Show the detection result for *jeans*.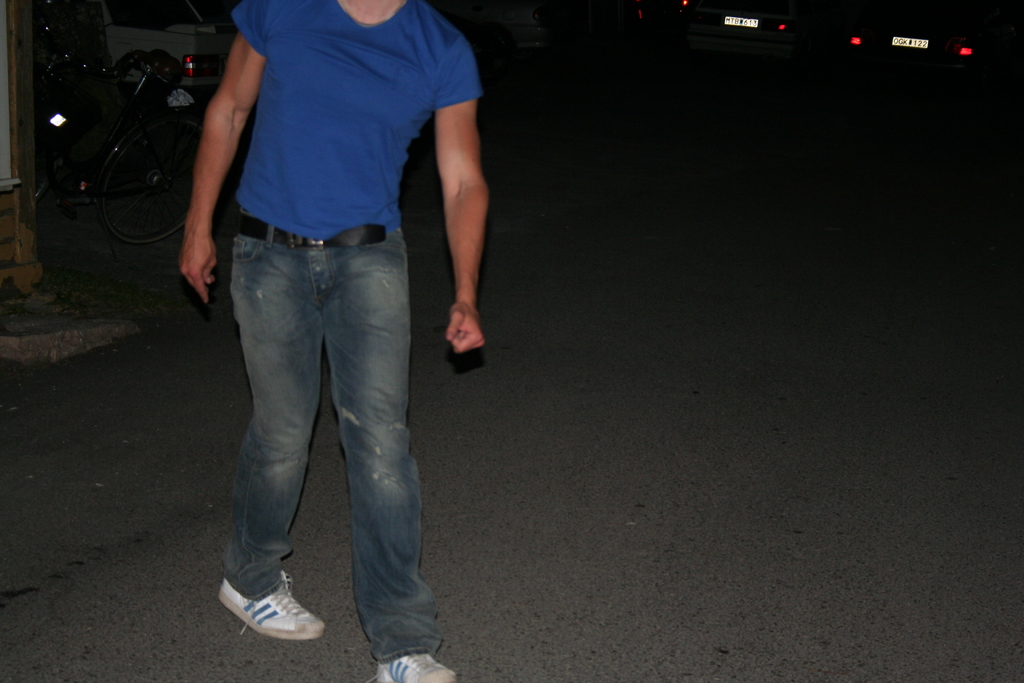
BBox(193, 231, 428, 638).
